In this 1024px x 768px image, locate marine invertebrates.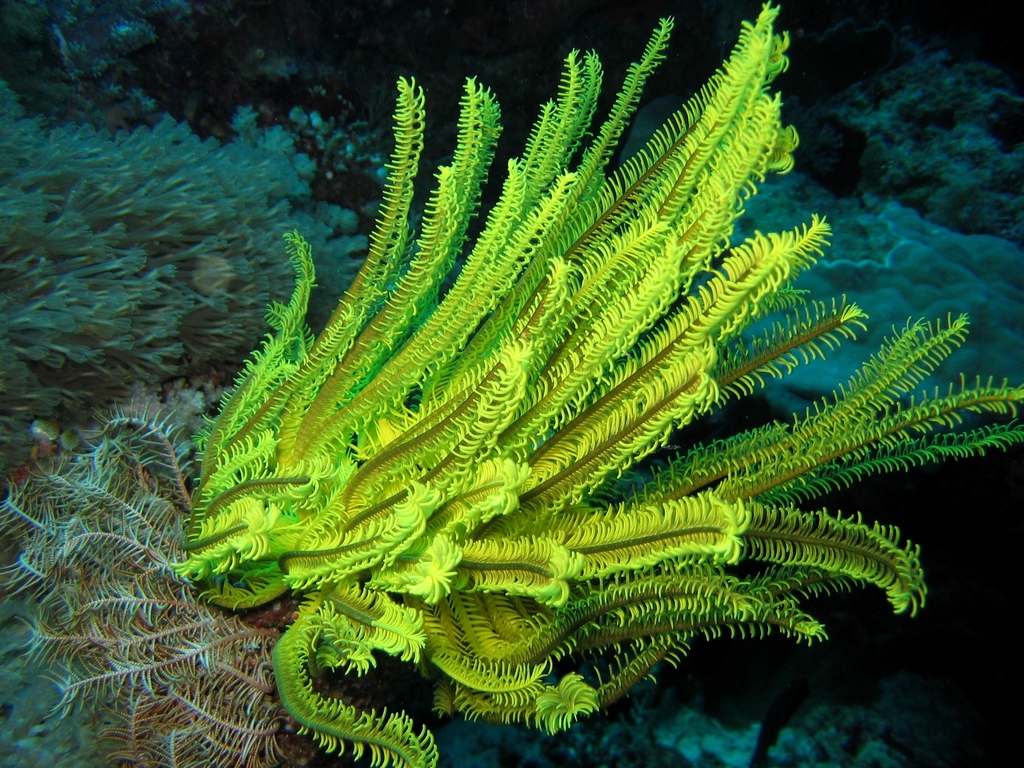
Bounding box: [3, 377, 369, 767].
